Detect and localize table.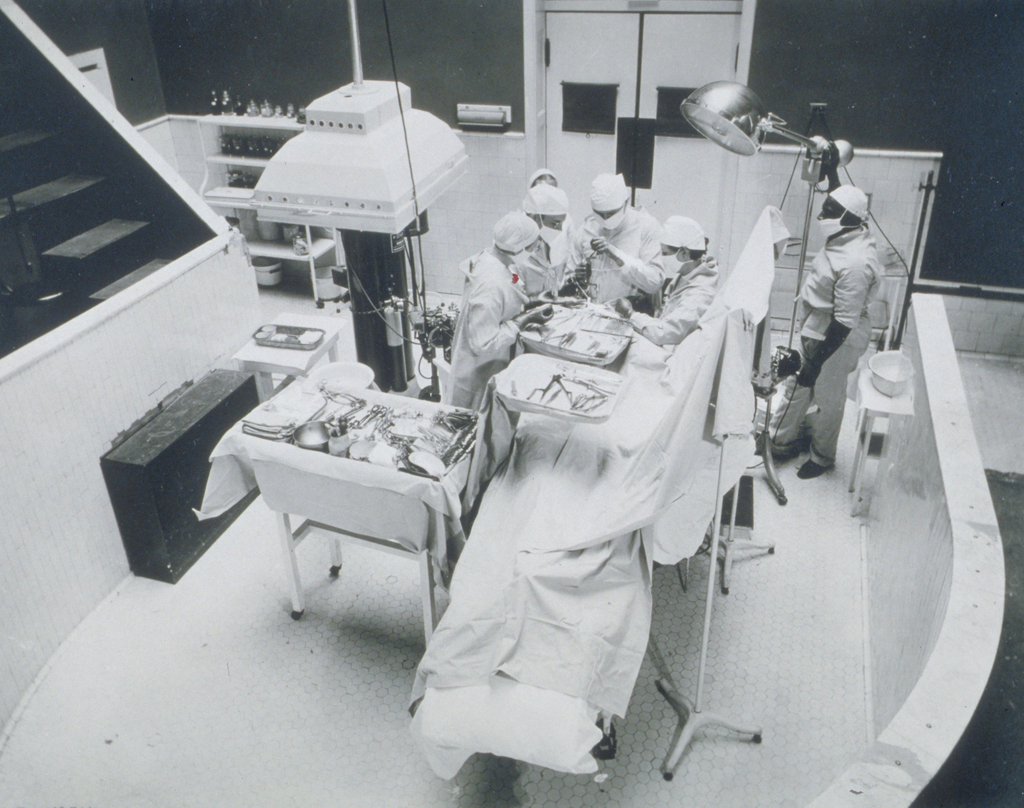
Localized at [x1=227, y1=306, x2=352, y2=400].
